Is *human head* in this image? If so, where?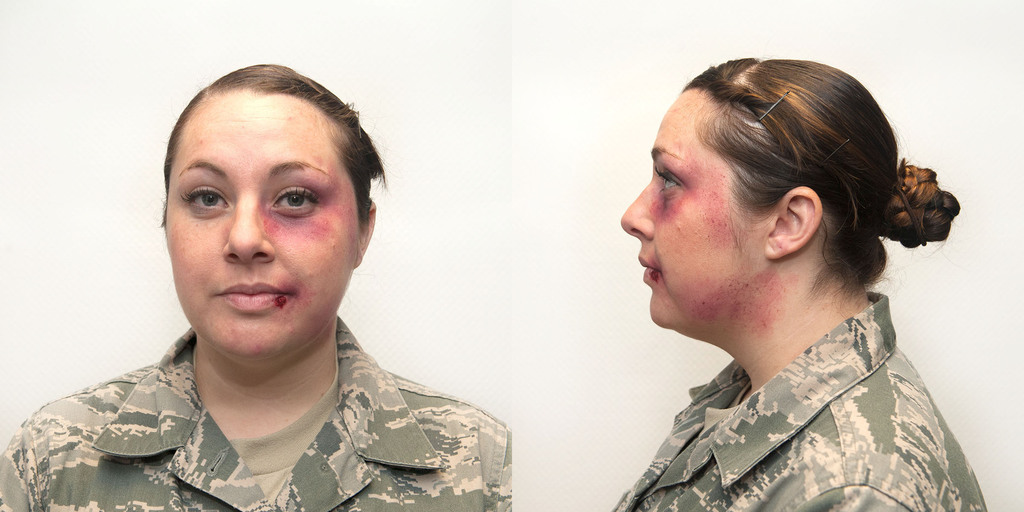
Yes, at x1=623, y1=59, x2=960, y2=342.
